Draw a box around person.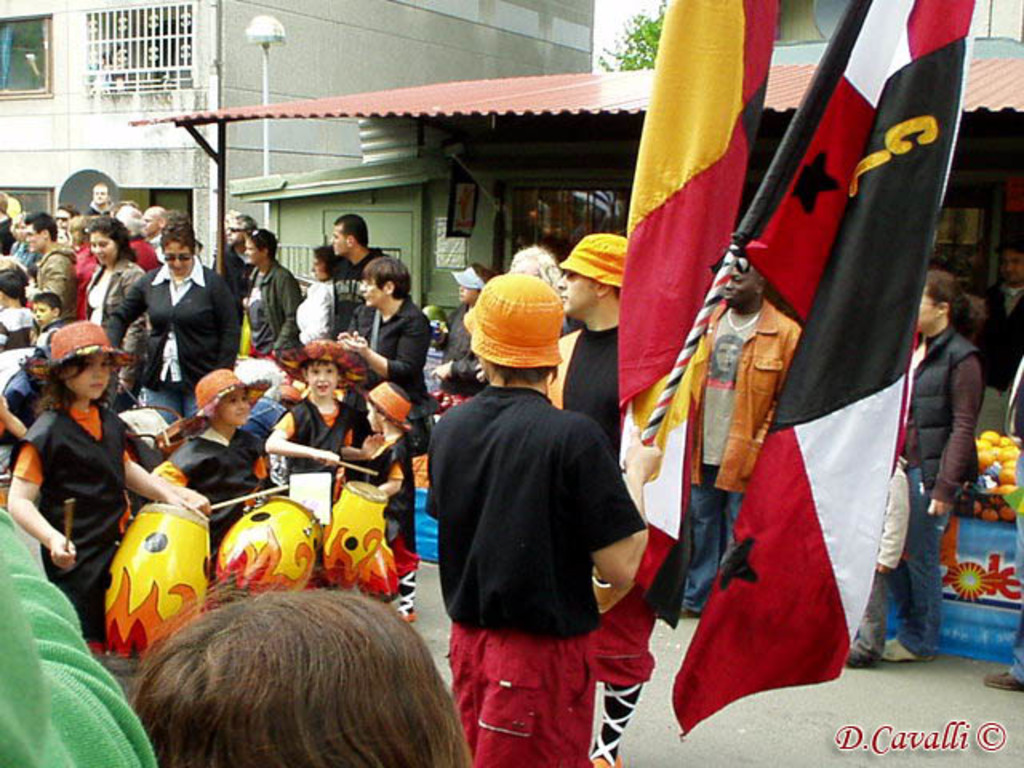
290:237:376:349.
